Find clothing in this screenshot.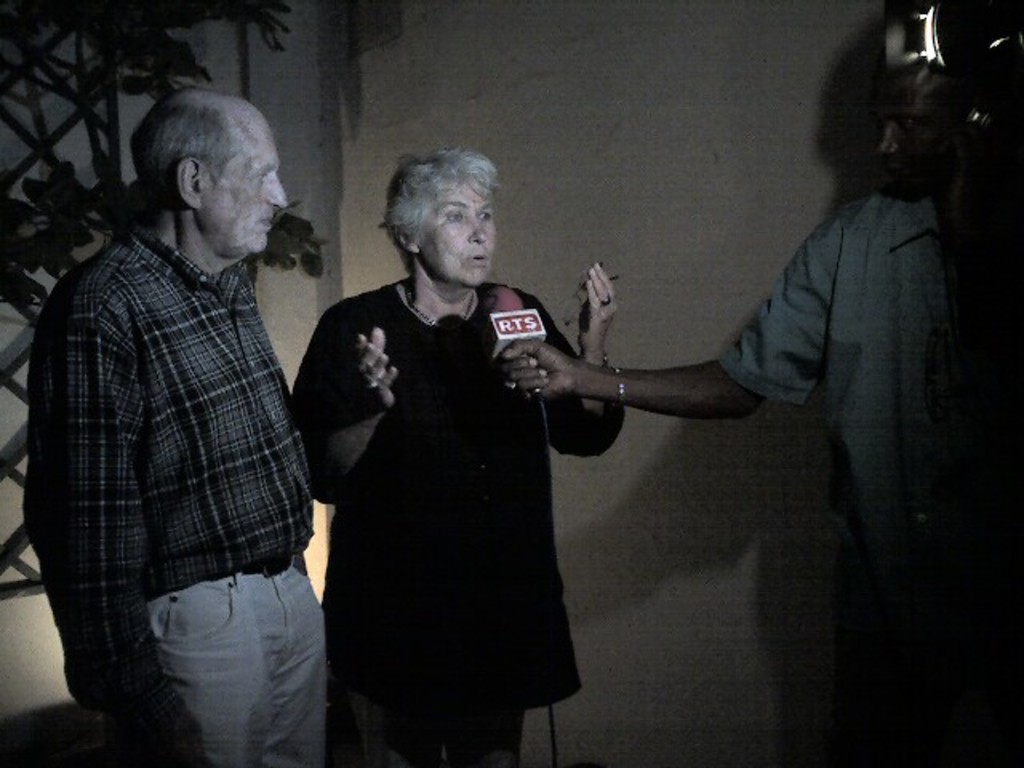
The bounding box for clothing is pyautogui.locateOnScreen(296, 206, 622, 746).
